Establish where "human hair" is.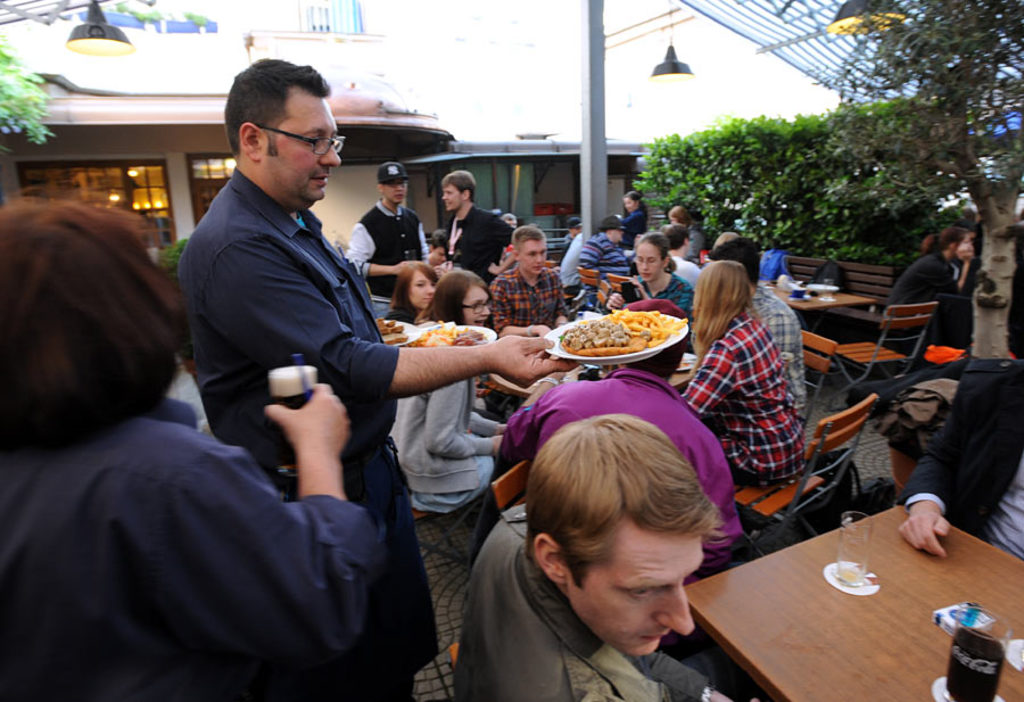
Established at x1=689 y1=265 x2=751 y2=361.
